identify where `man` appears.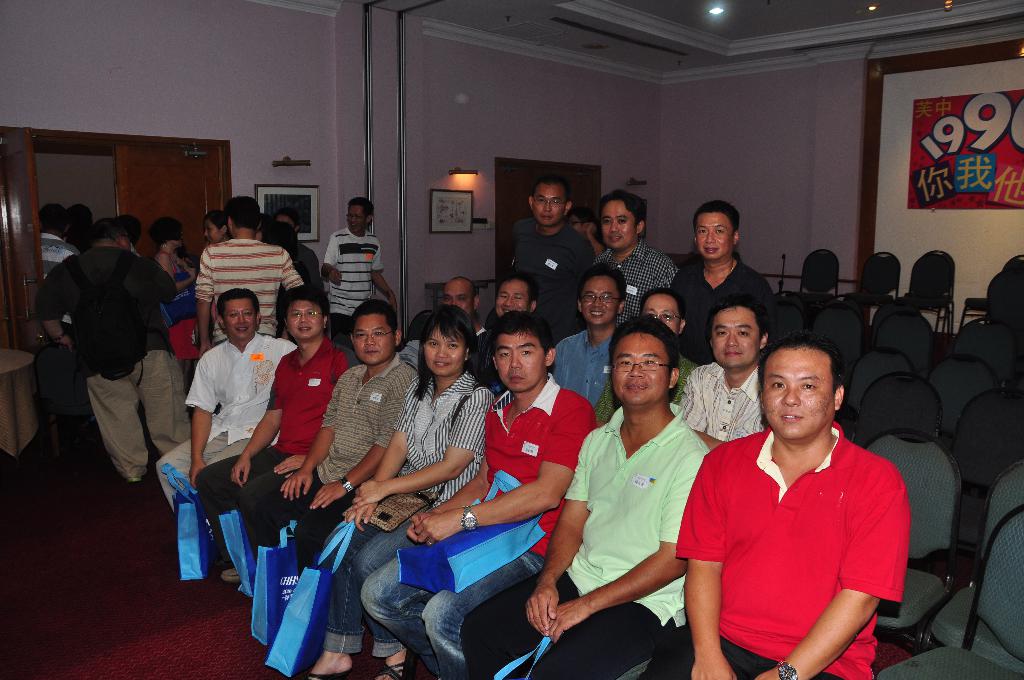
Appears at l=470, t=273, r=545, b=392.
